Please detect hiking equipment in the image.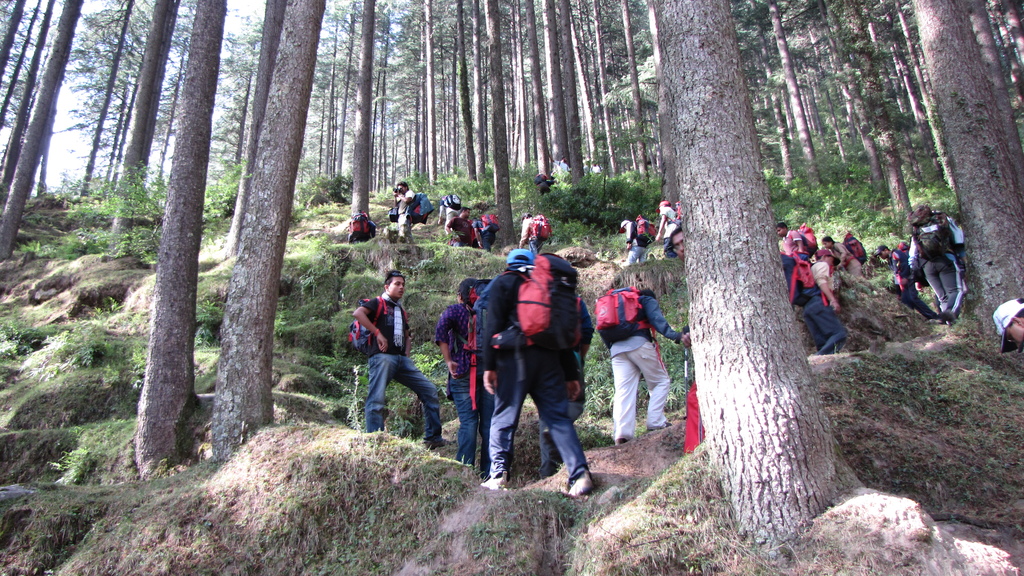
[346, 213, 378, 246].
